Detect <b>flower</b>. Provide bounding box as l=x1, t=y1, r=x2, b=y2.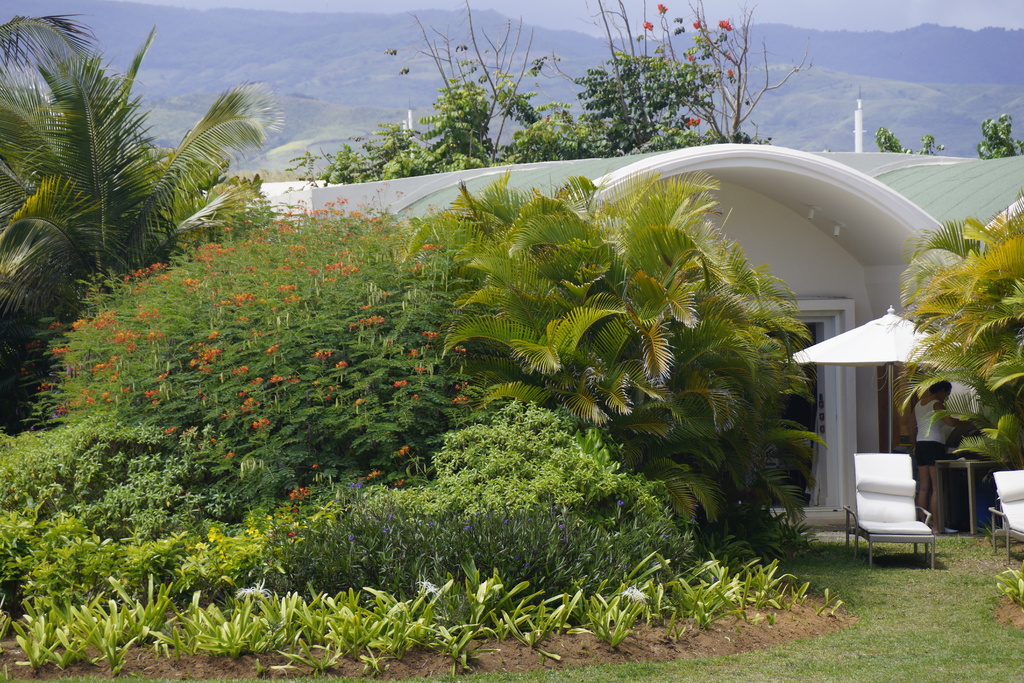
l=159, t=373, r=168, b=384.
